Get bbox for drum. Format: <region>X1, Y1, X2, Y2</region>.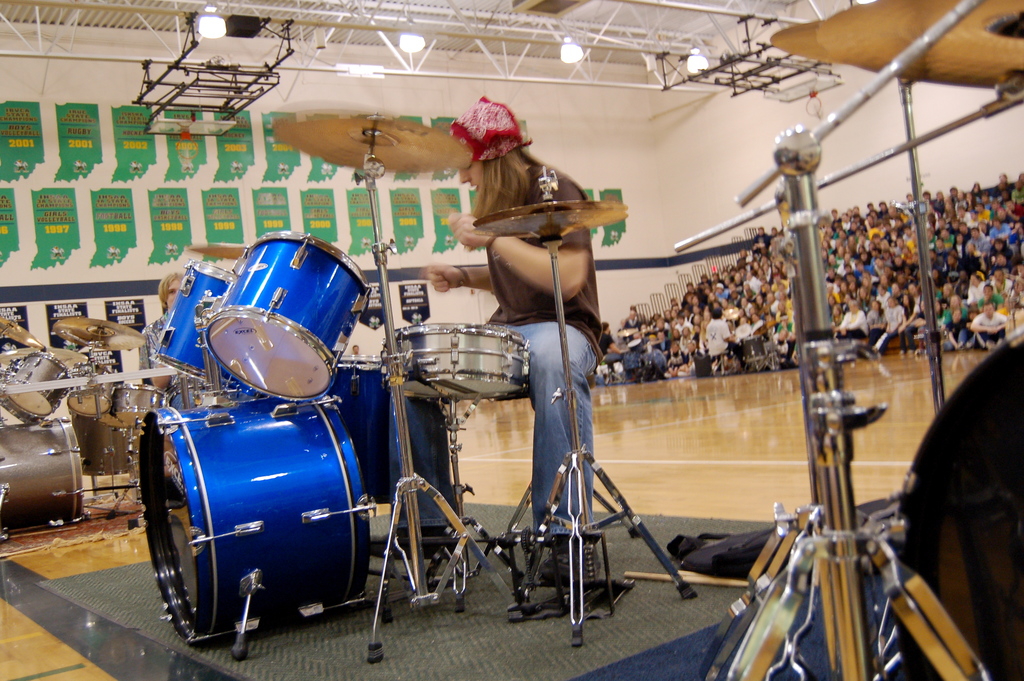
<region>63, 389, 125, 477</region>.
